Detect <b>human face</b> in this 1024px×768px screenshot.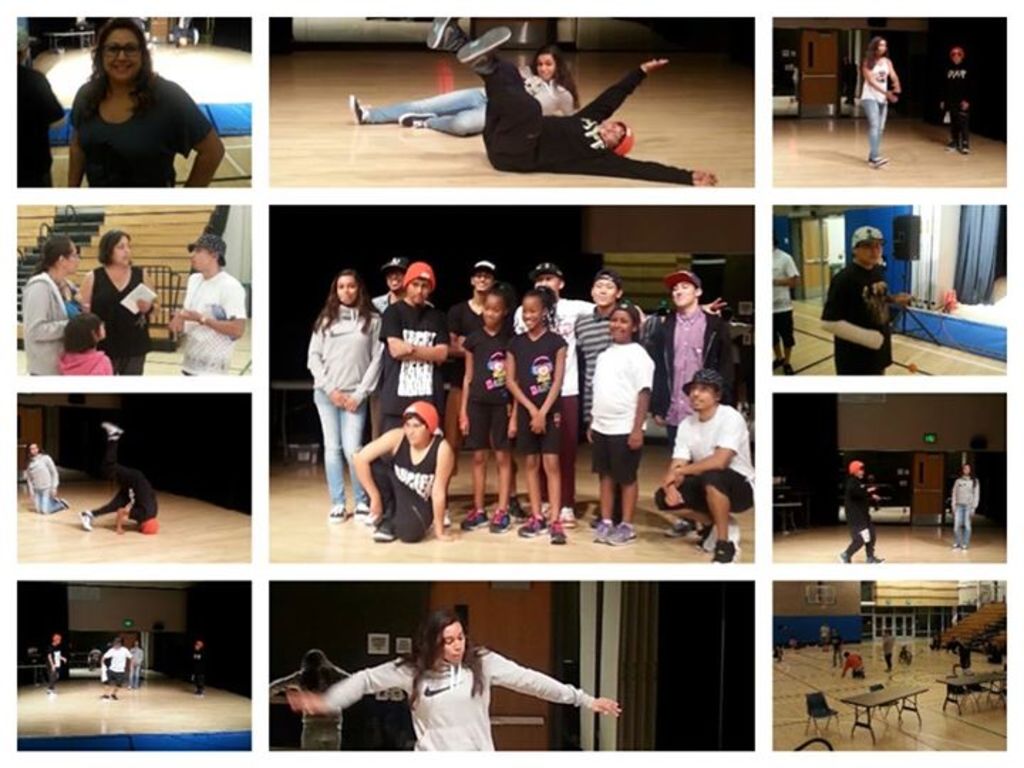
Detection: [left=104, top=26, right=145, bottom=80].
